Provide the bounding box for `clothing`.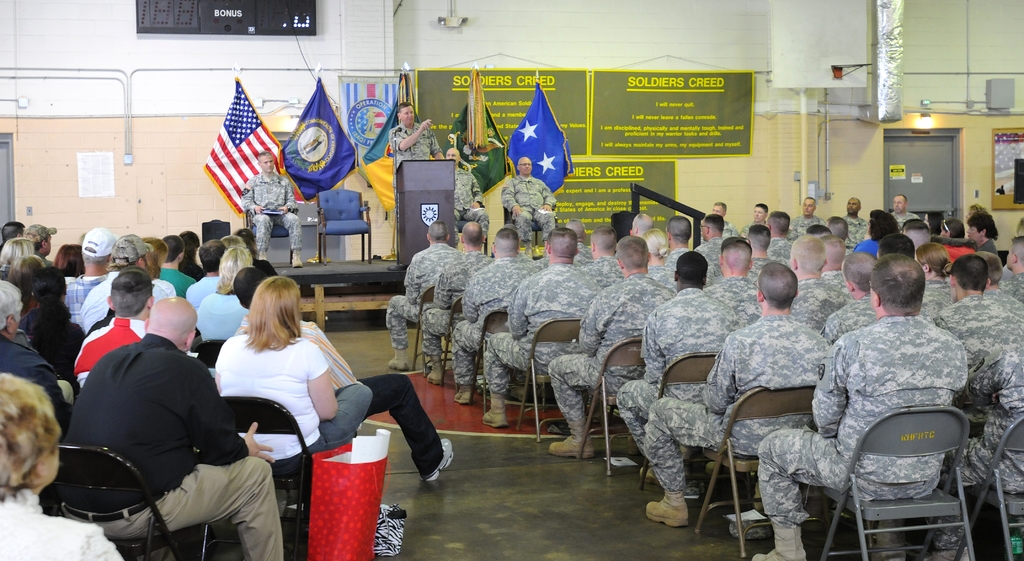
bbox=[914, 273, 938, 321].
